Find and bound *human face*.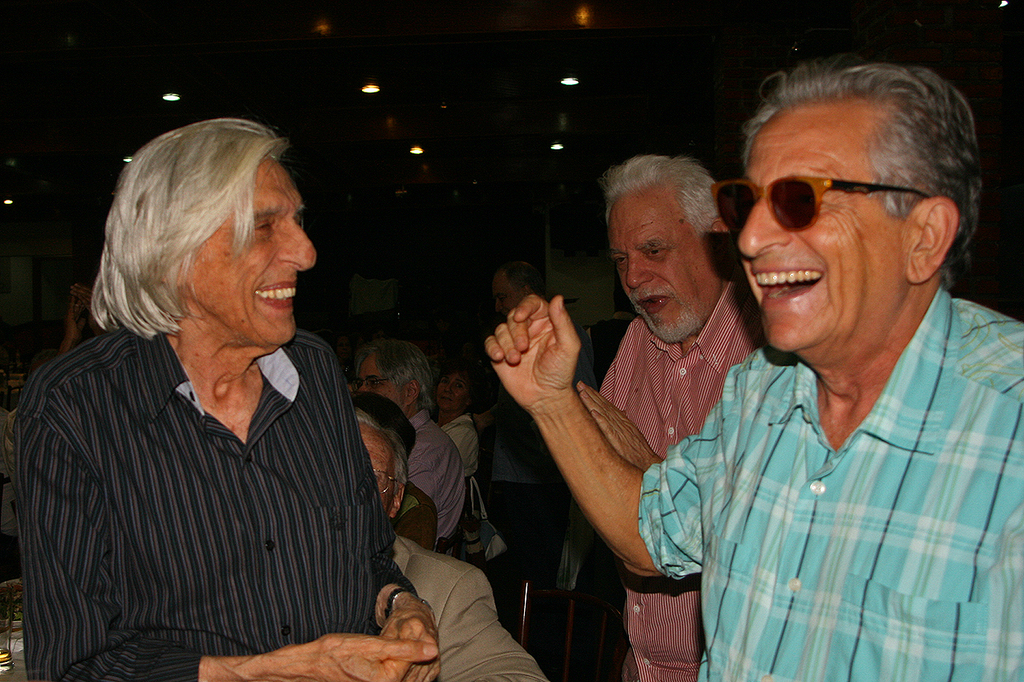
Bound: x1=184, y1=157, x2=329, y2=336.
